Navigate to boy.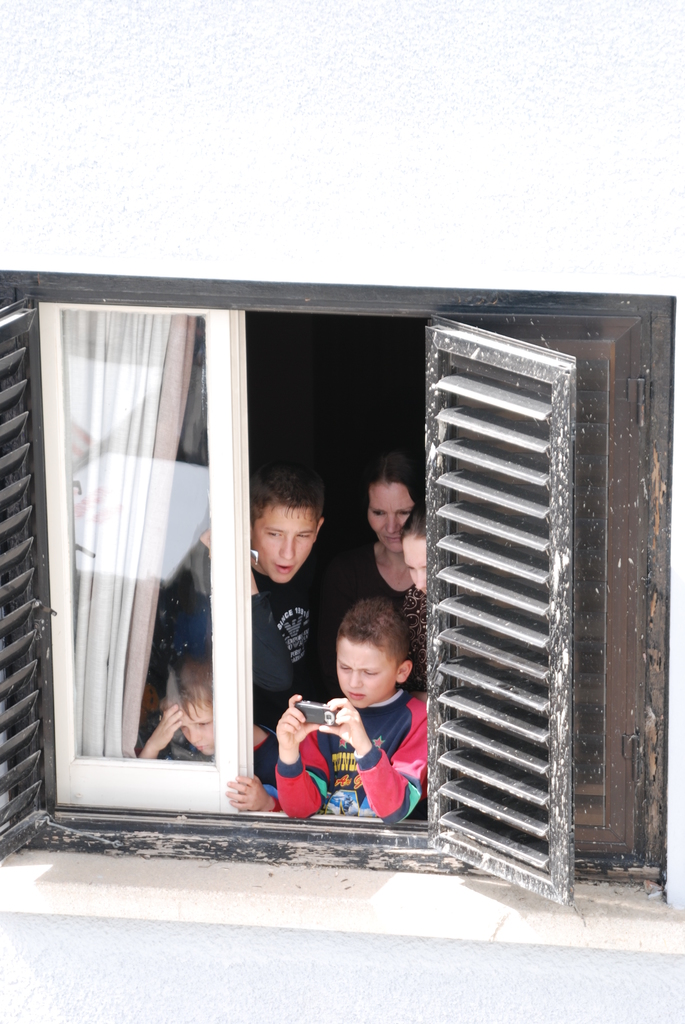
Navigation target: [x1=136, y1=652, x2=281, y2=813].
